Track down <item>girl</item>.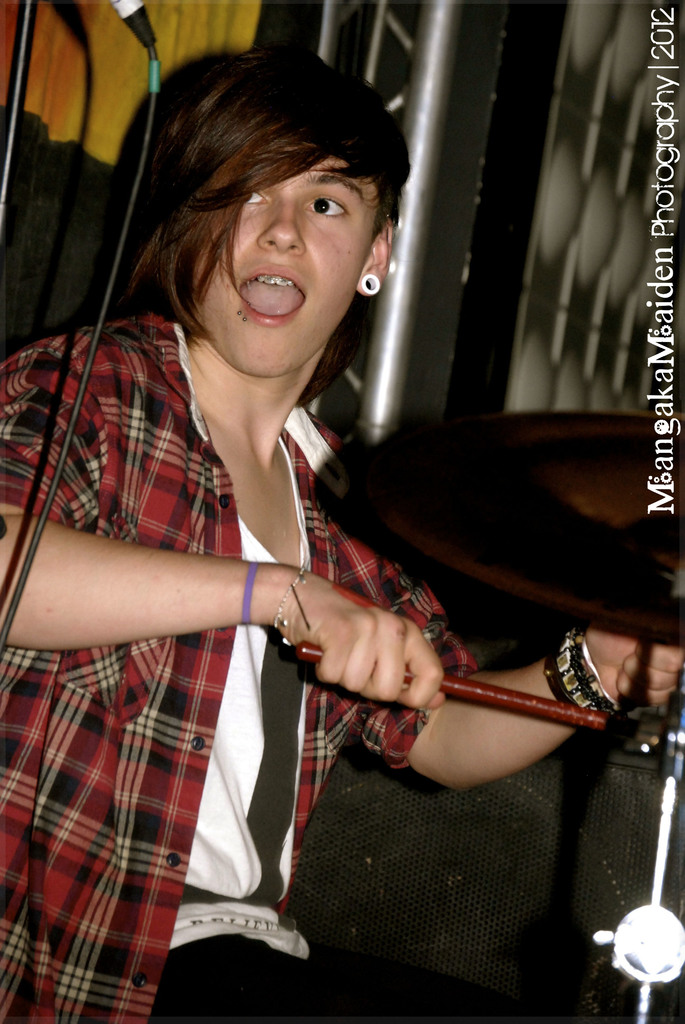
Tracked to detection(0, 42, 684, 1023).
